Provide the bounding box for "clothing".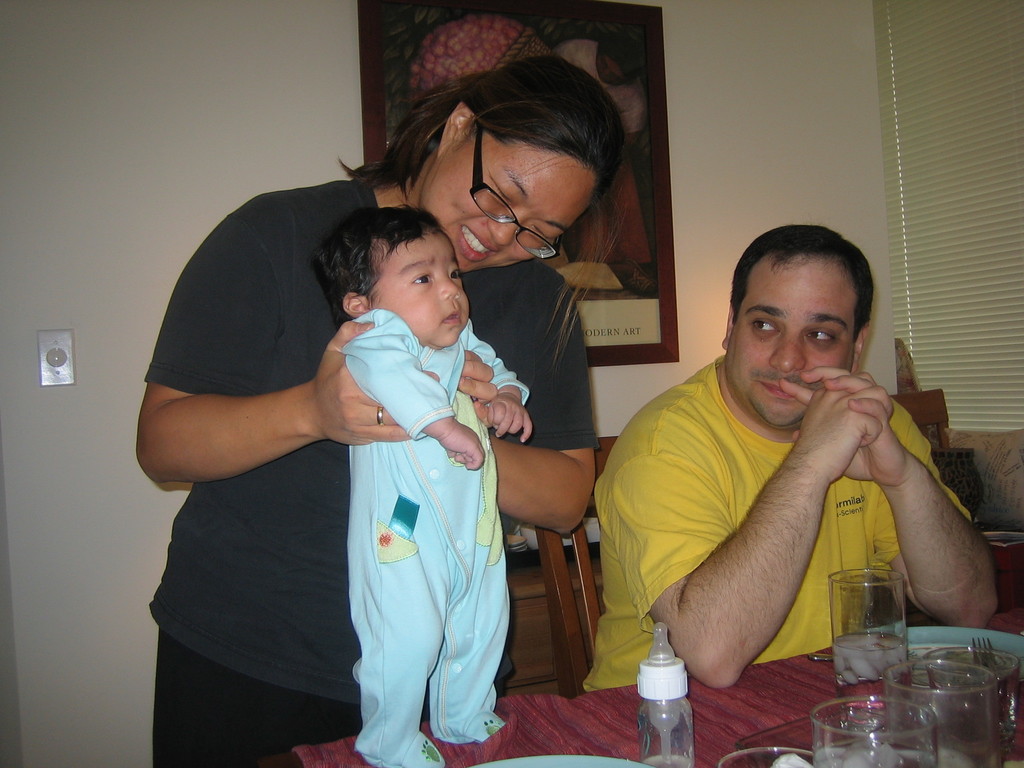
<box>147,173,599,767</box>.
